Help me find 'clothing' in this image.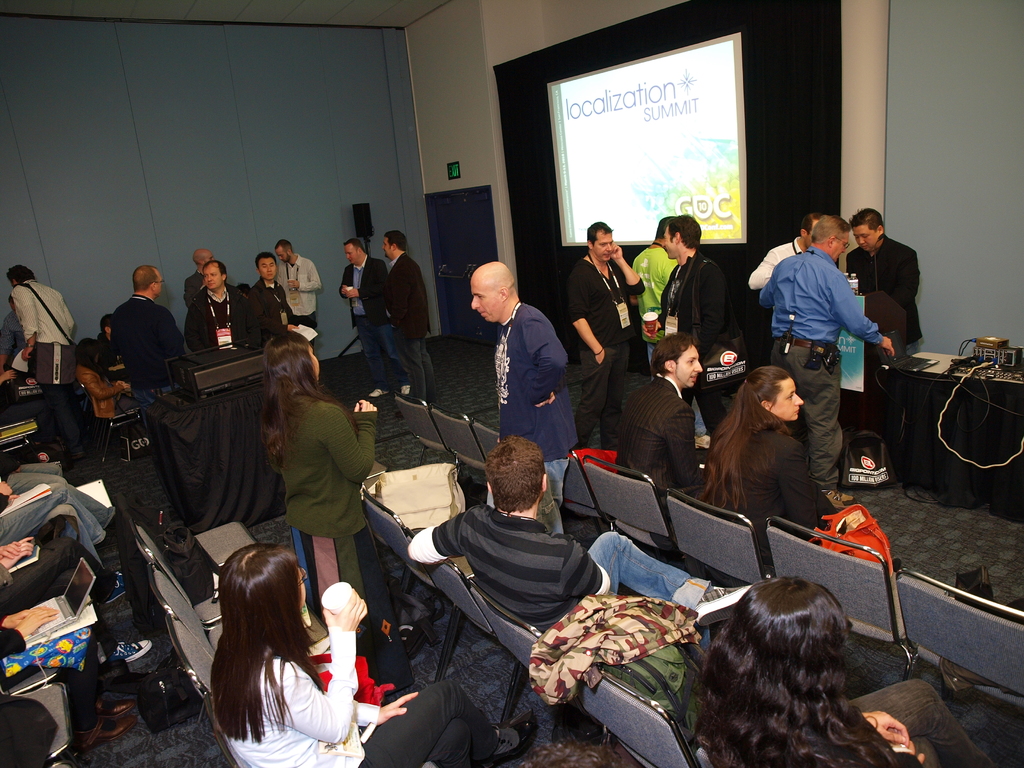
Found it: box=[185, 280, 266, 365].
